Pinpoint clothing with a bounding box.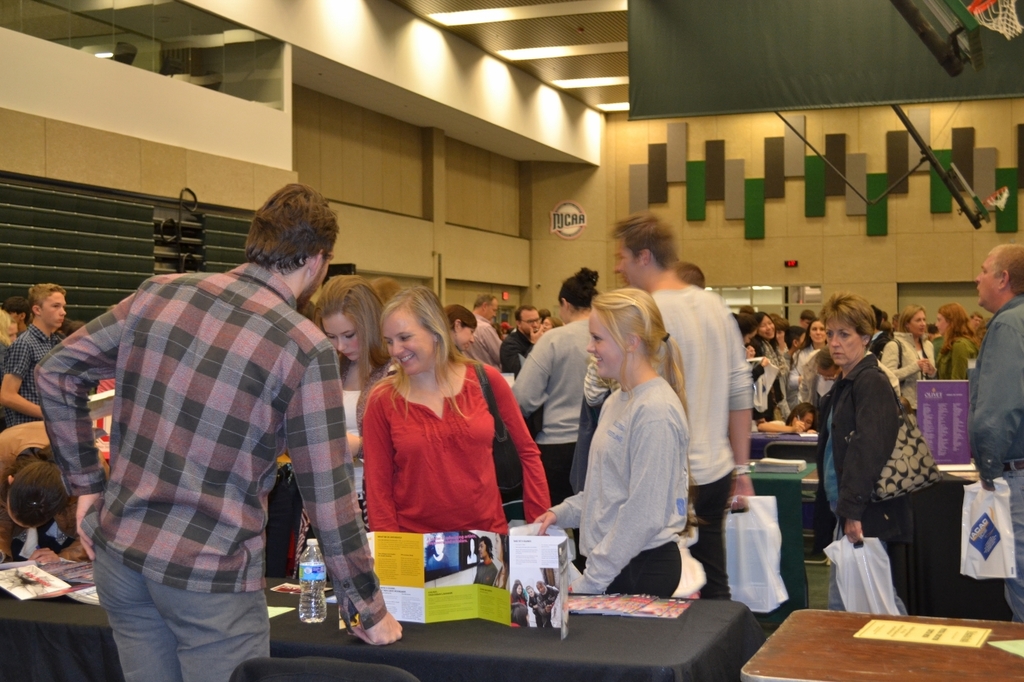
rect(467, 311, 503, 358).
